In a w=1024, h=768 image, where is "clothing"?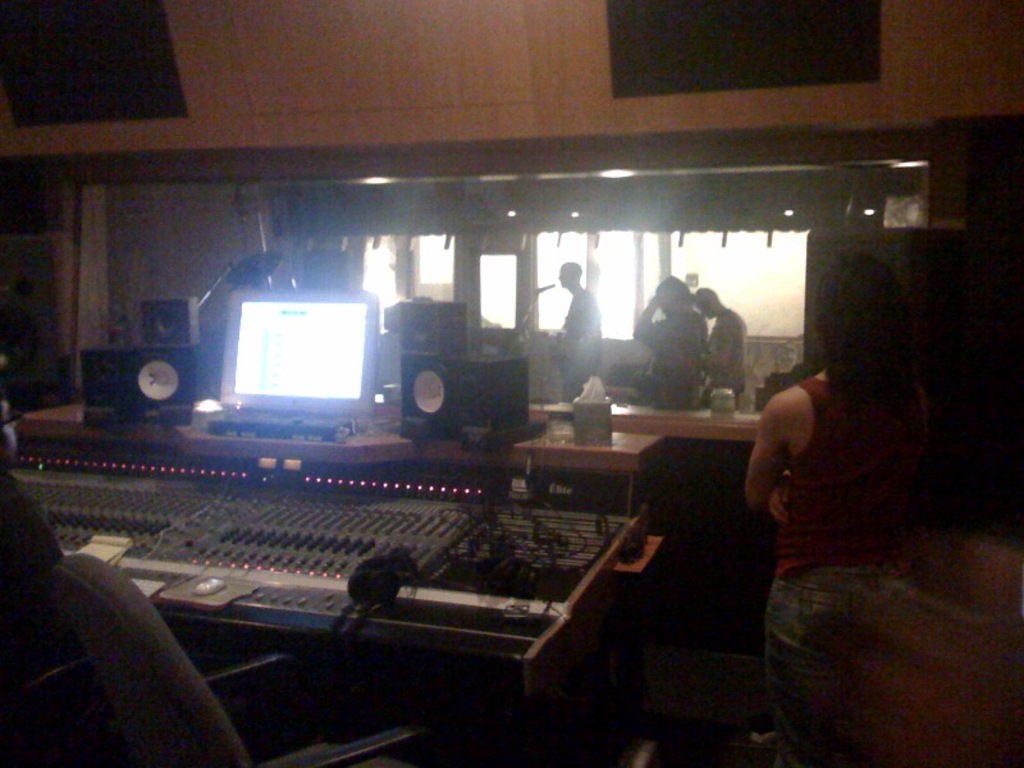
[783,567,902,756].
